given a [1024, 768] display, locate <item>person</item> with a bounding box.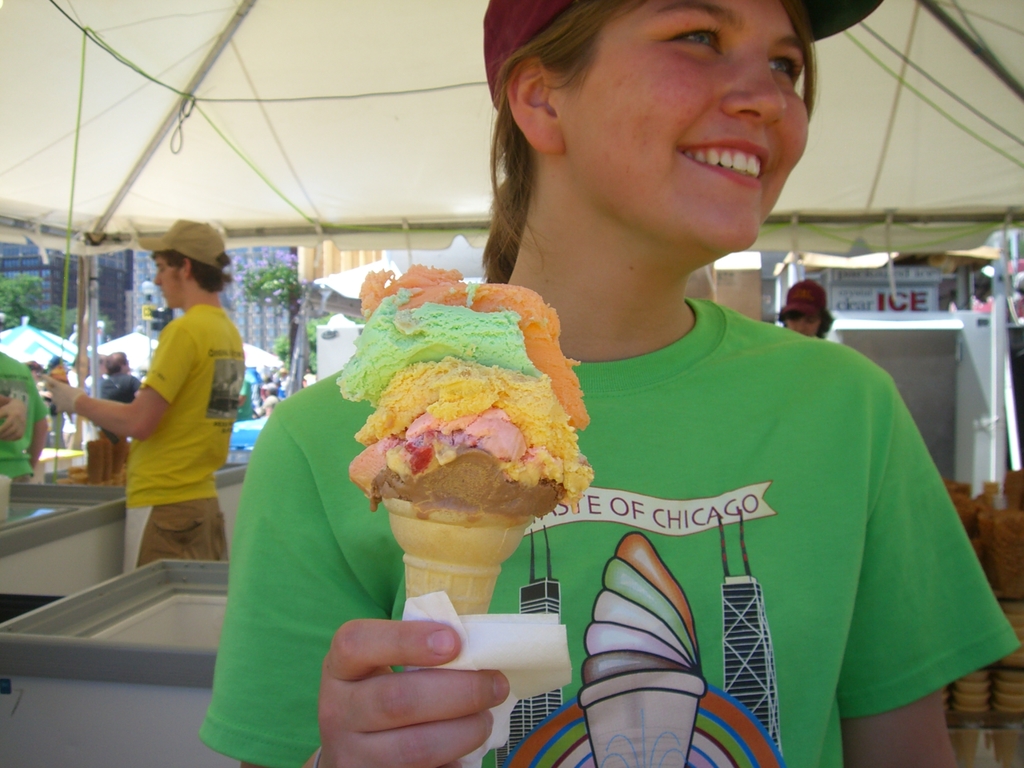
Located: x1=775, y1=273, x2=836, y2=352.
